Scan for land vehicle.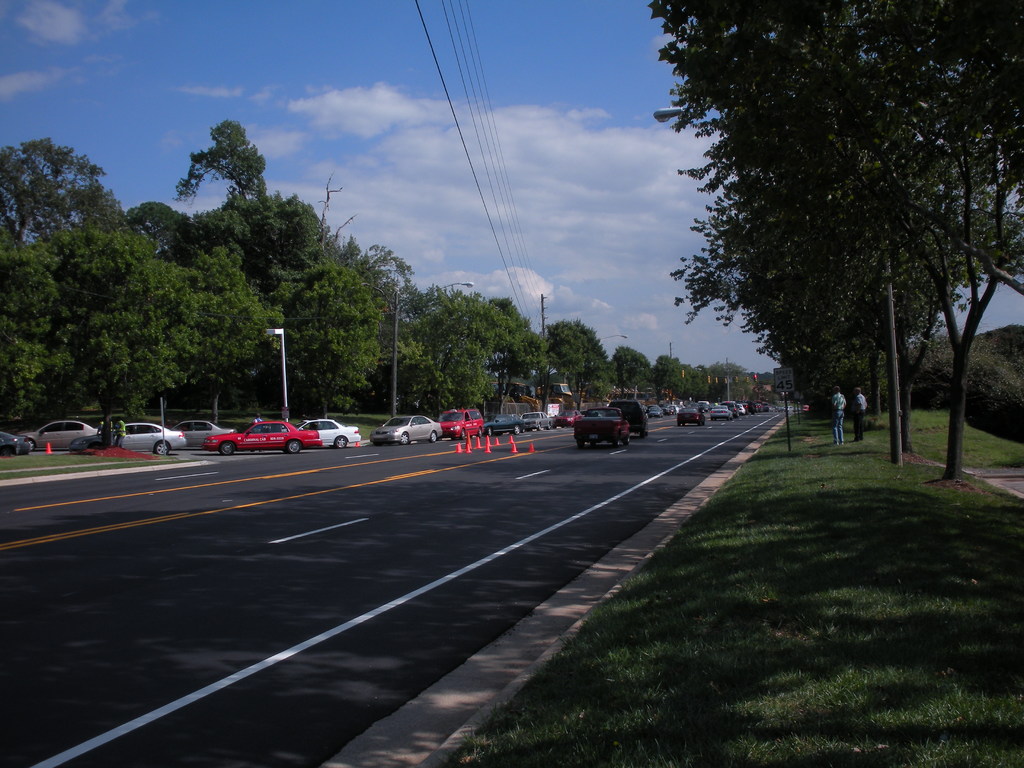
Scan result: <region>483, 416, 522, 429</region>.
